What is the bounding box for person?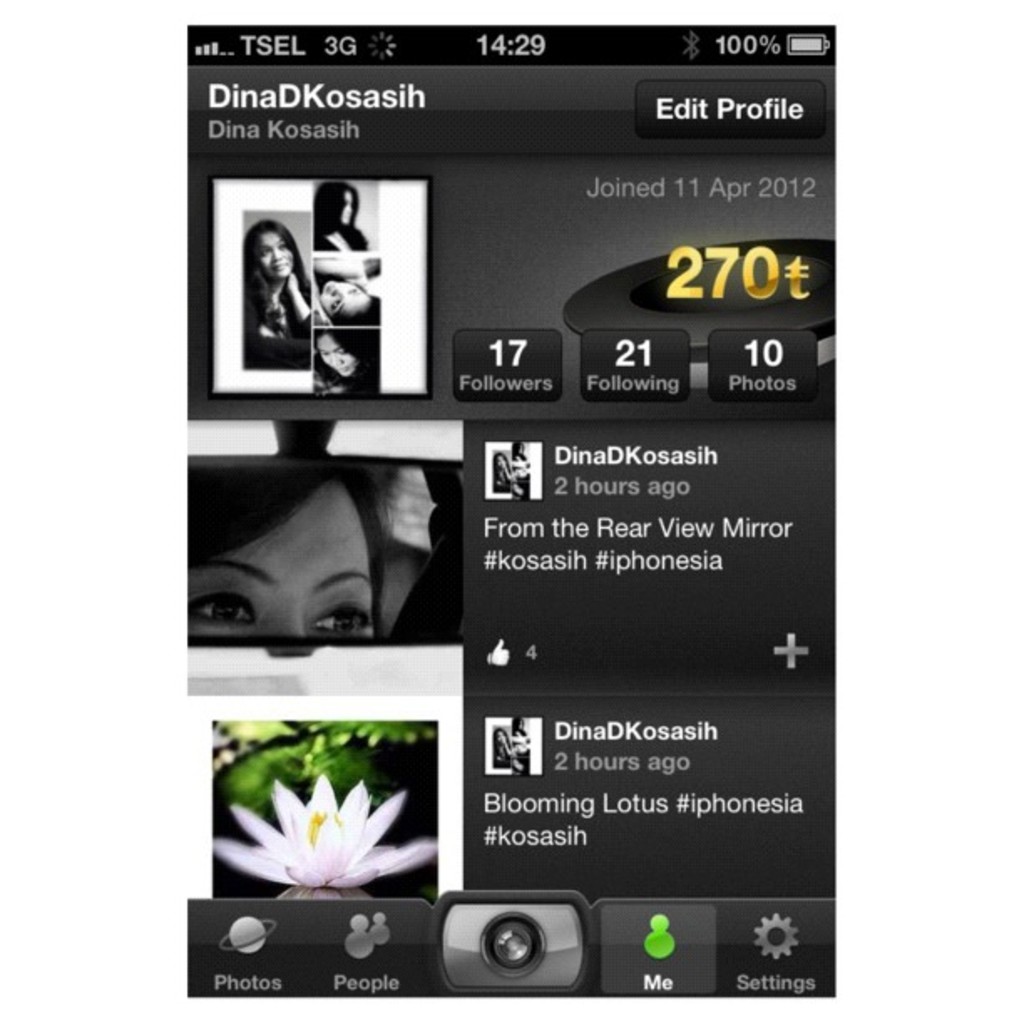
(182, 467, 468, 648).
